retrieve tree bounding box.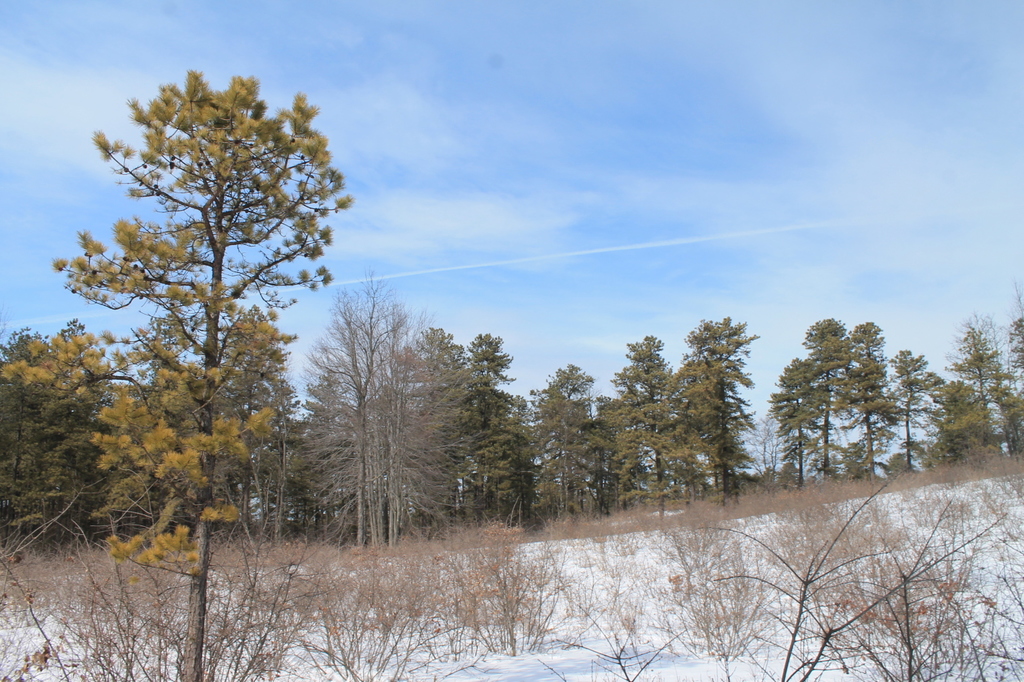
Bounding box: left=519, top=352, right=621, bottom=526.
